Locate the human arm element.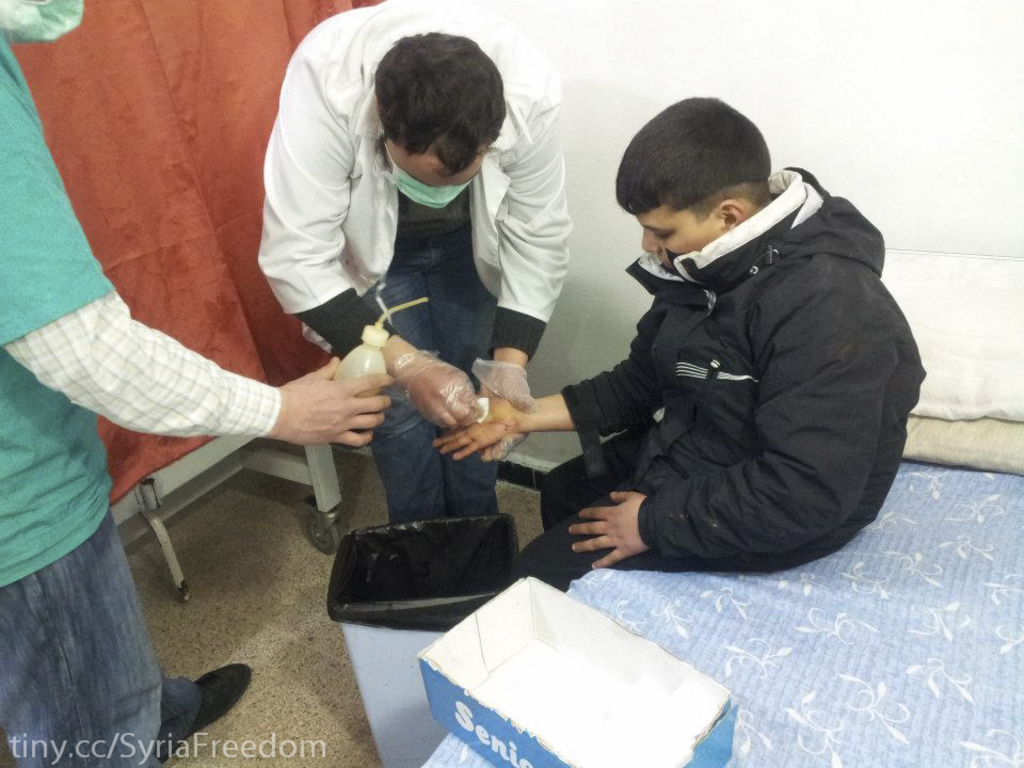
Element bbox: BBox(430, 319, 665, 437).
